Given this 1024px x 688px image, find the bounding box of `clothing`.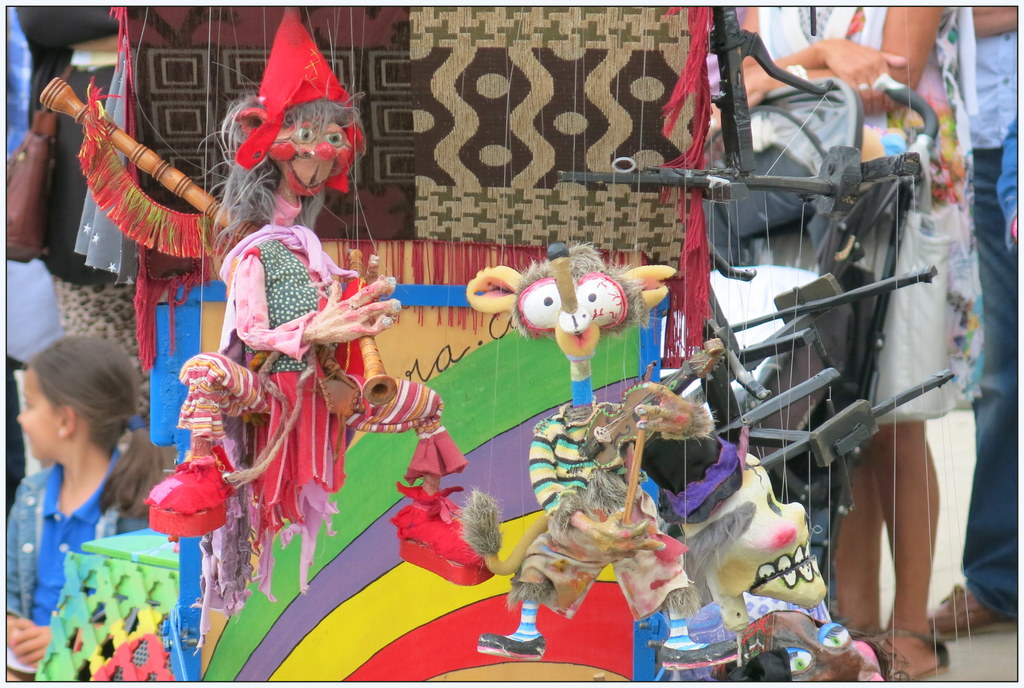
[208,198,371,558].
